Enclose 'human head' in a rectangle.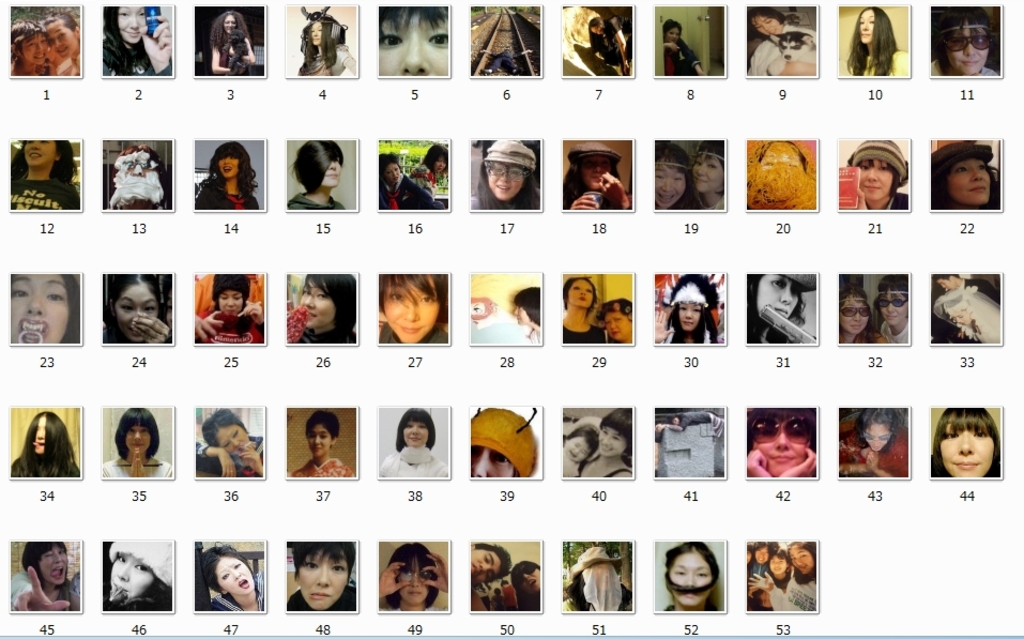
x1=660 y1=539 x2=721 y2=608.
